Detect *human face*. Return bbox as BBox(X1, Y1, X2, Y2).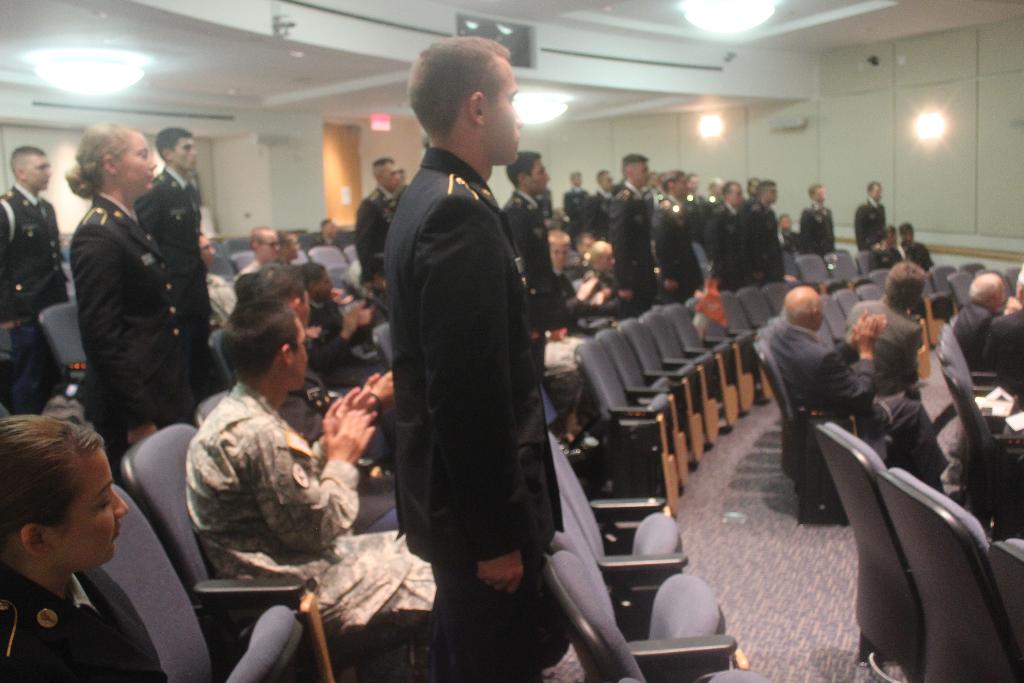
BBox(317, 272, 335, 297).
